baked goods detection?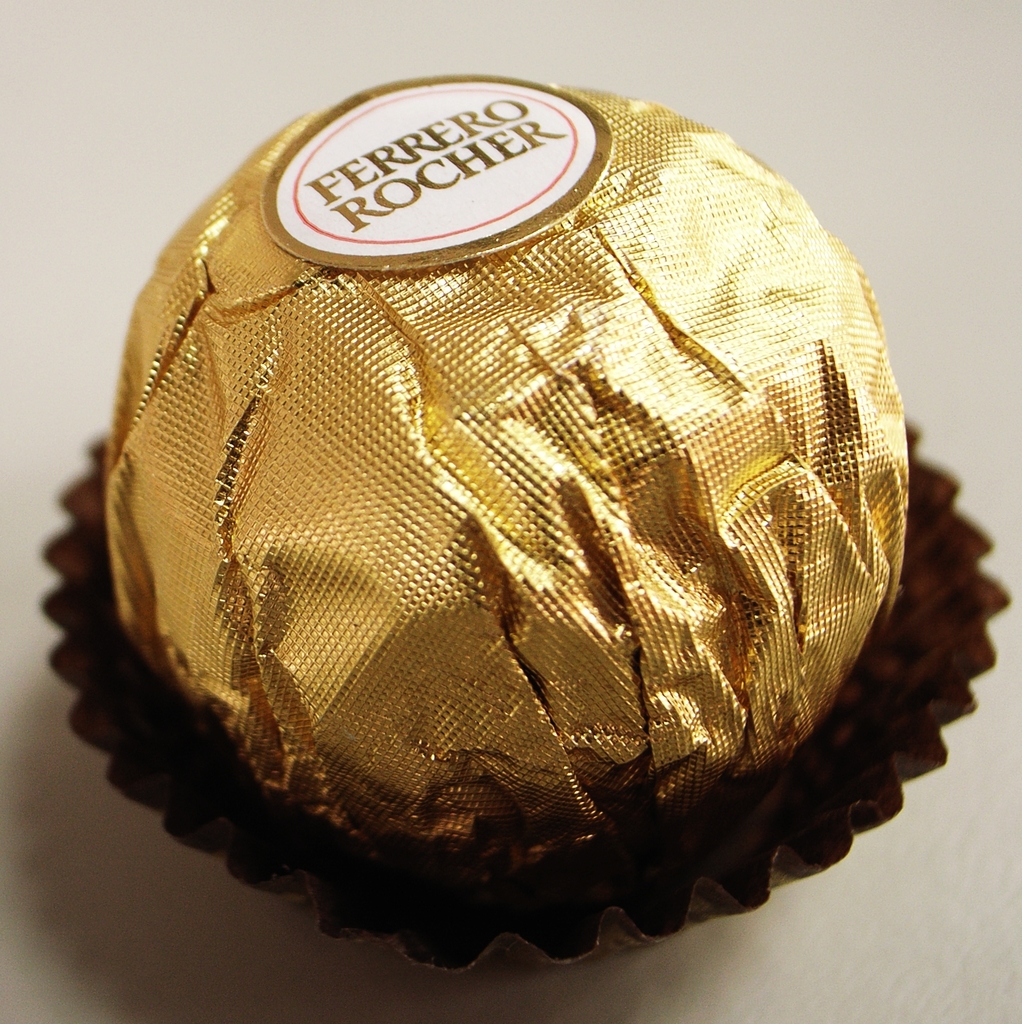
<region>103, 70, 912, 882</region>
